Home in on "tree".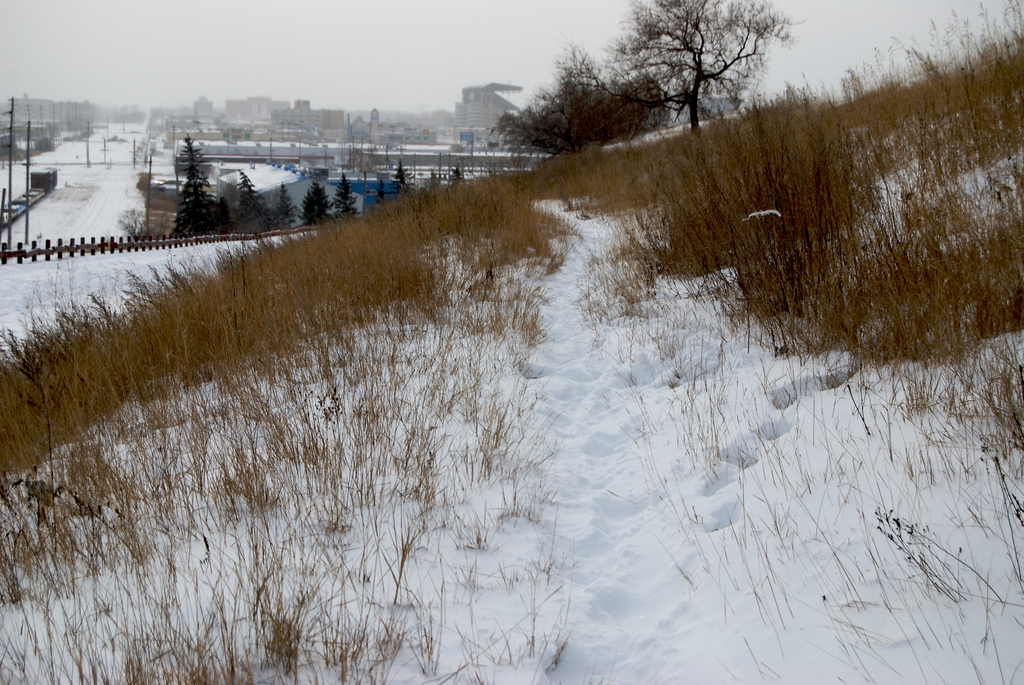
Homed in at 276,185,300,235.
